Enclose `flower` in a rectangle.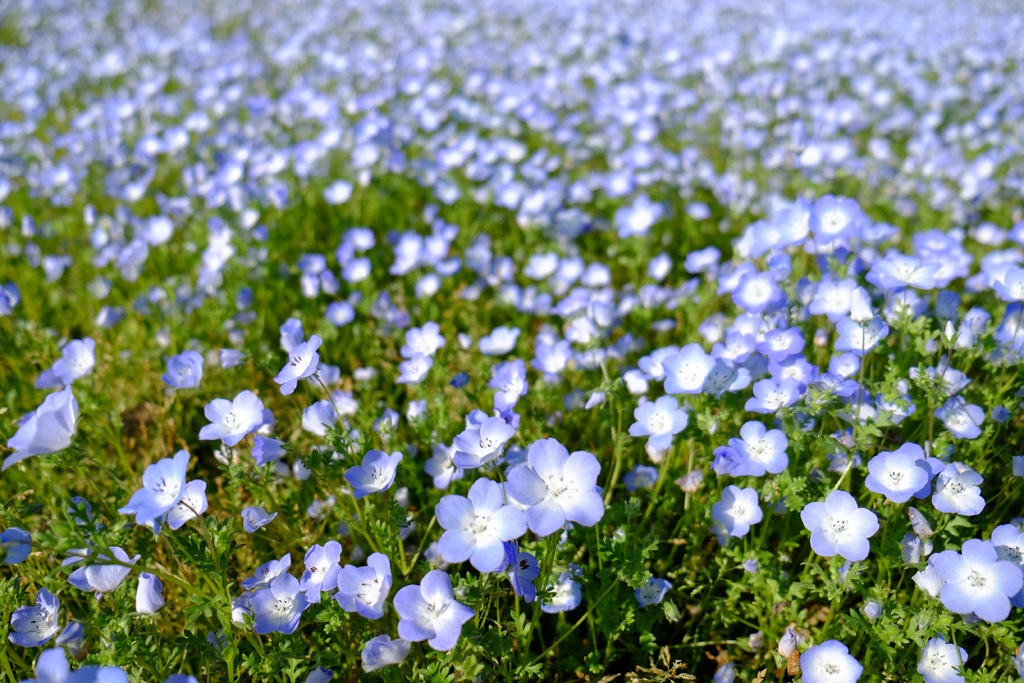
{"left": 506, "top": 556, "right": 543, "bottom": 604}.
